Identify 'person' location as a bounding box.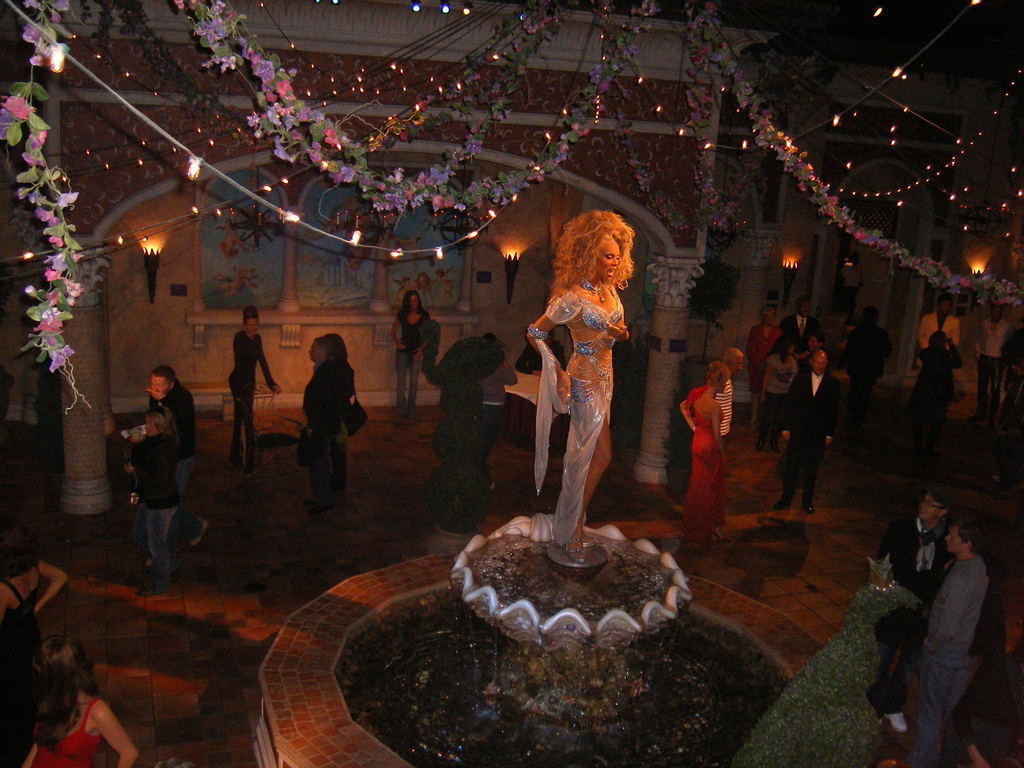
x1=301 y1=337 x2=337 y2=495.
